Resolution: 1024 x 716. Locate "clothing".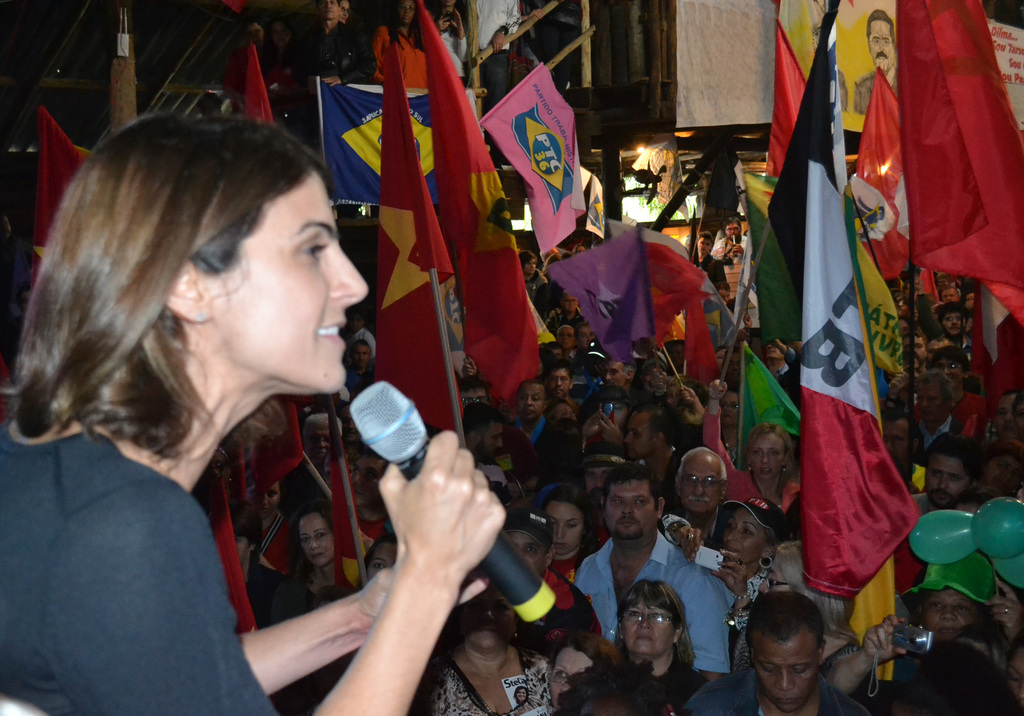
(x1=534, y1=574, x2=604, y2=645).
